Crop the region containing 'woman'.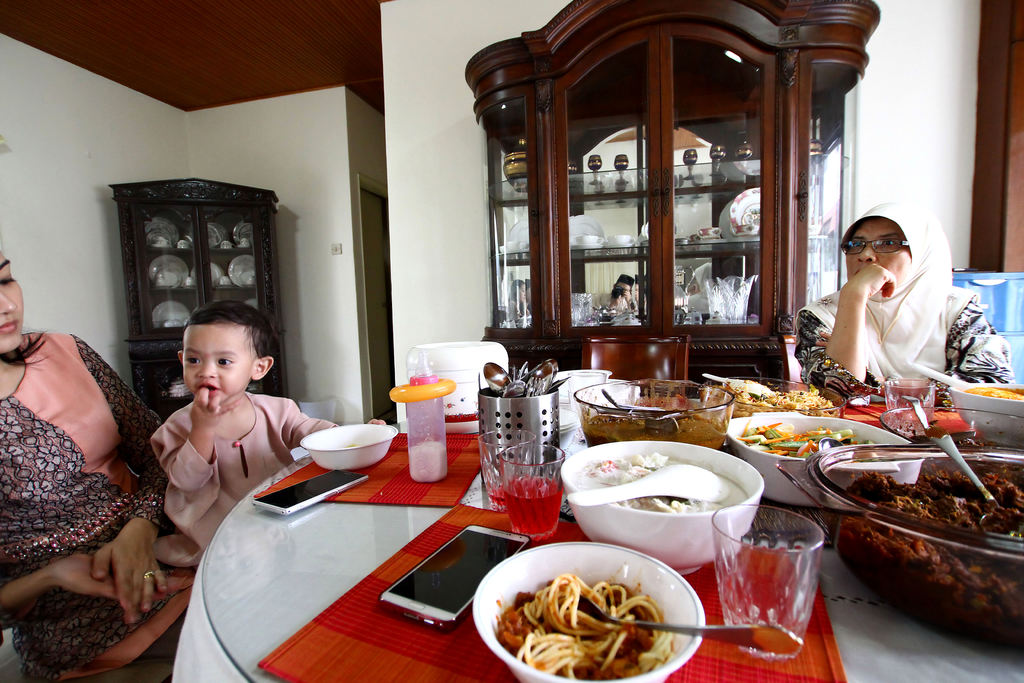
Crop region: <region>0, 247, 198, 682</region>.
